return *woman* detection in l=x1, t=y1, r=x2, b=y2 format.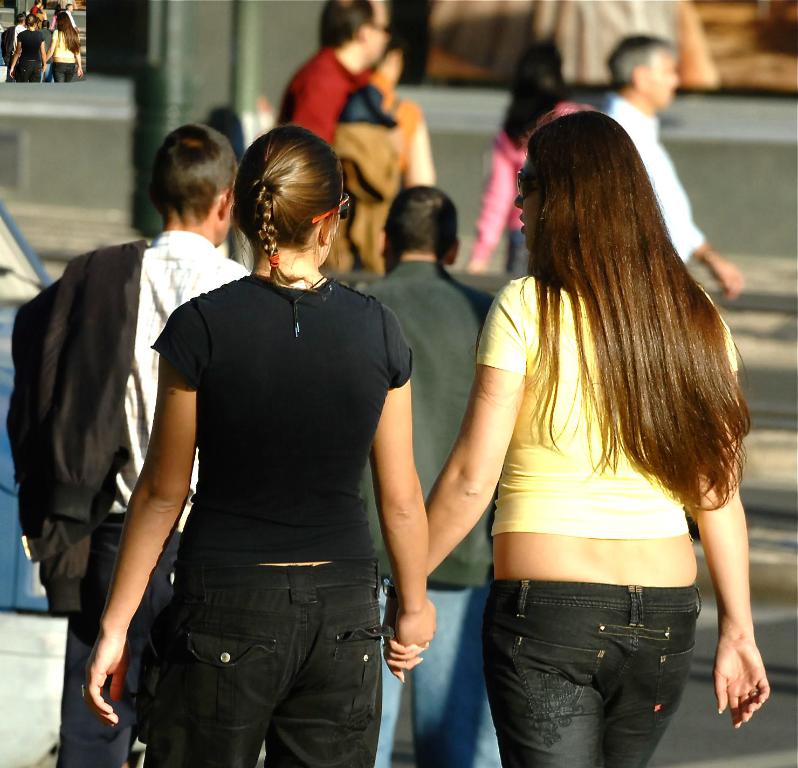
l=462, t=34, r=596, b=283.
